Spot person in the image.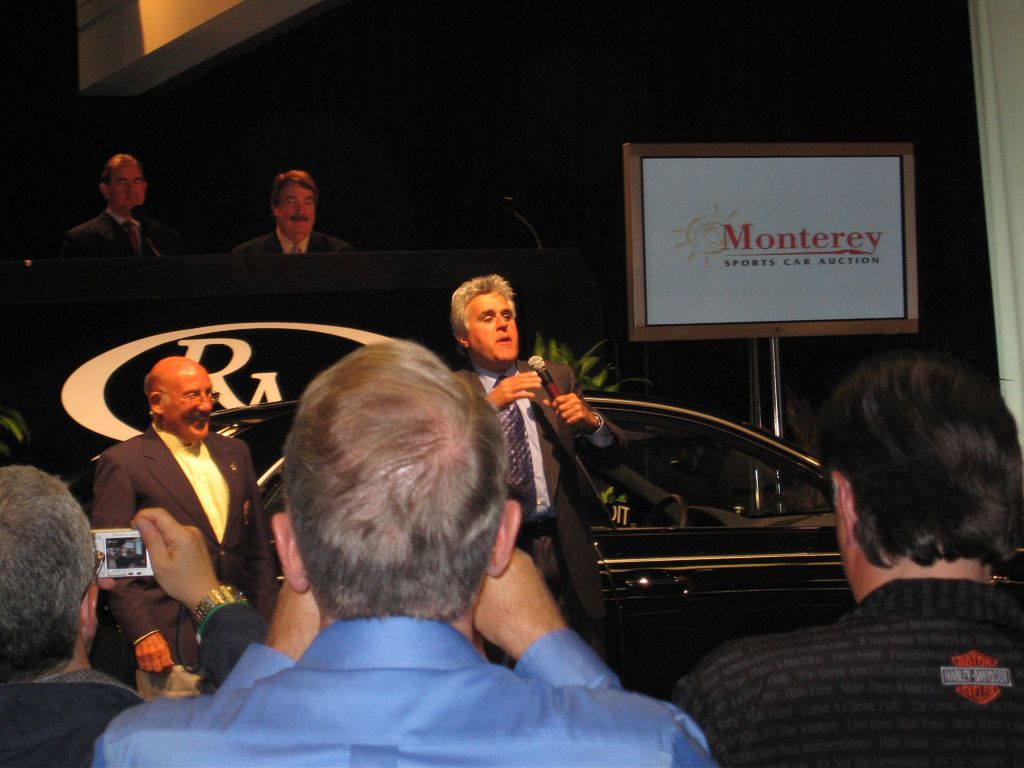
person found at box=[88, 353, 283, 701].
